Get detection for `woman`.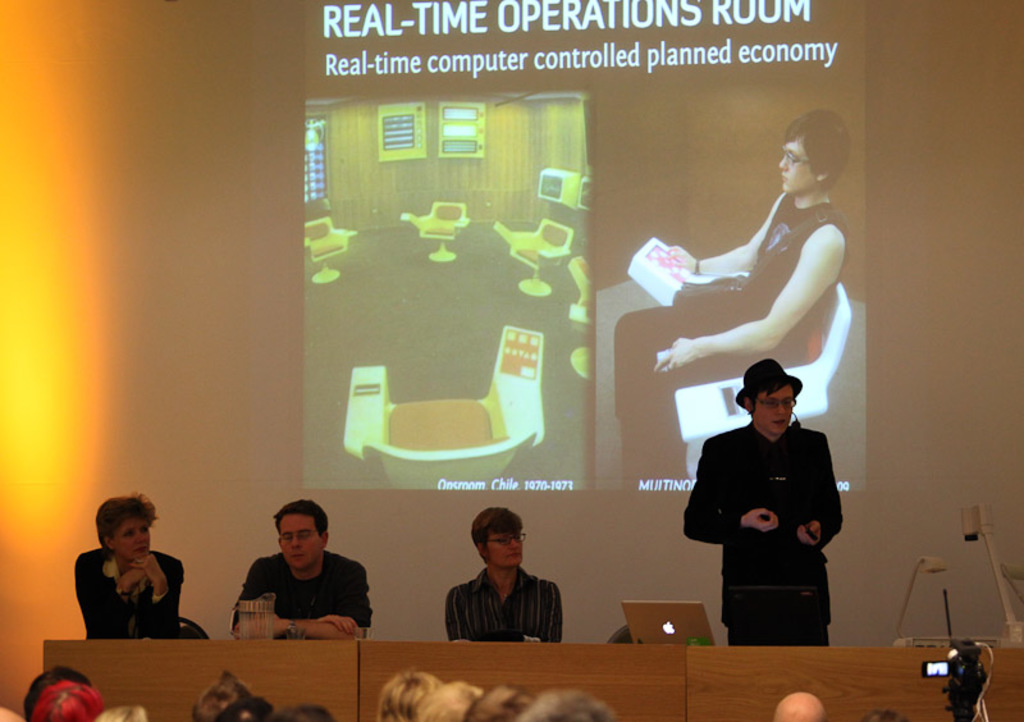
Detection: <bbox>55, 494, 192, 659</bbox>.
